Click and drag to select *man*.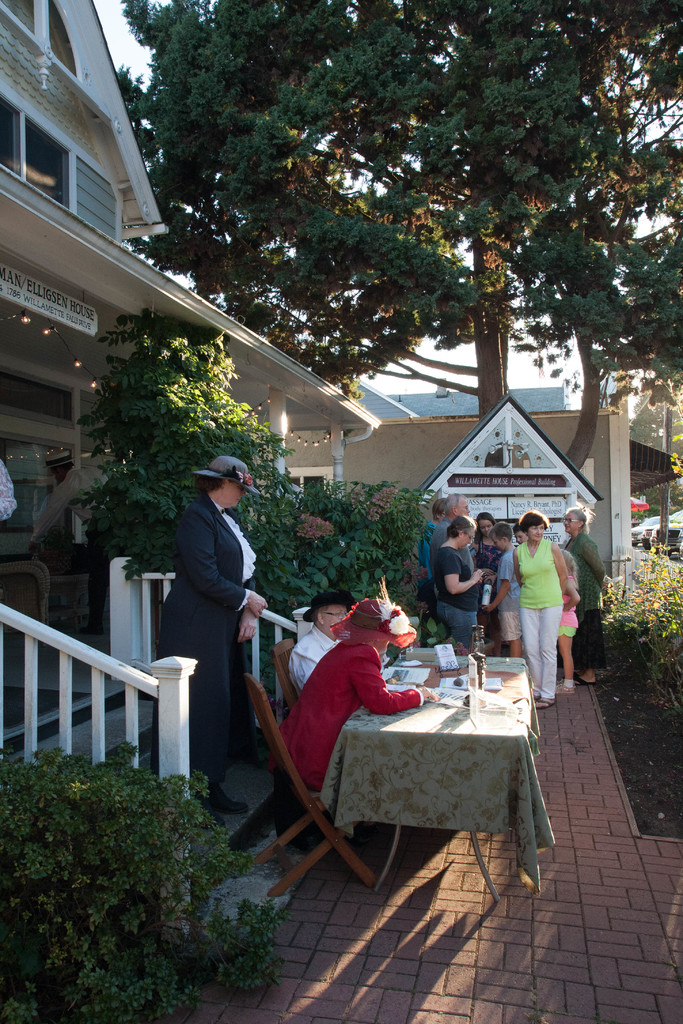
Selection: BBox(292, 588, 352, 691).
